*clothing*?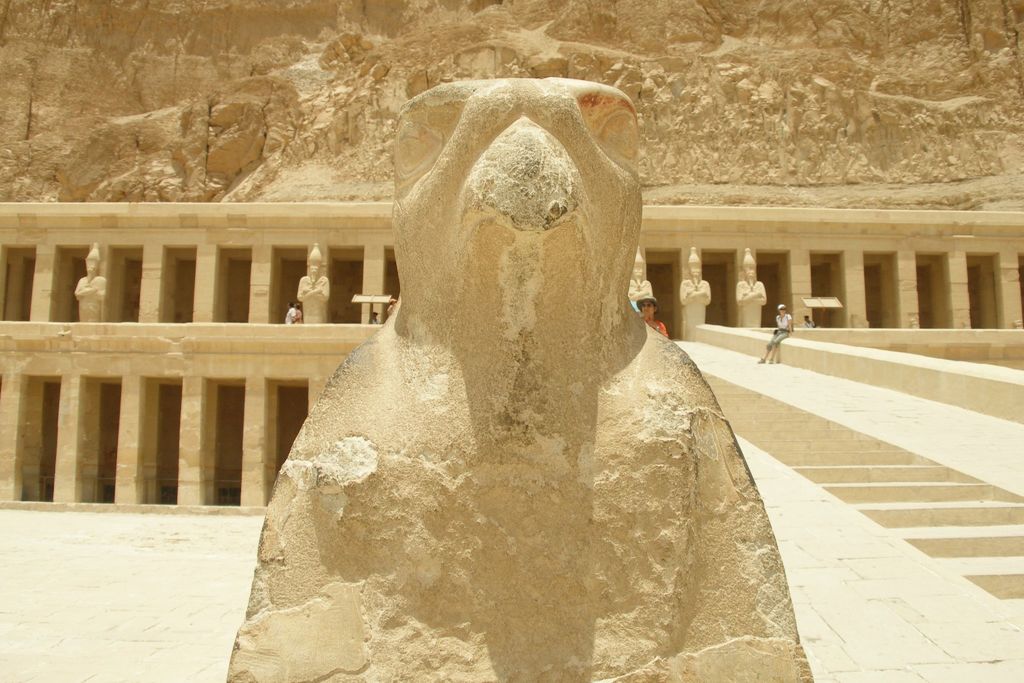
bbox=(763, 311, 793, 354)
